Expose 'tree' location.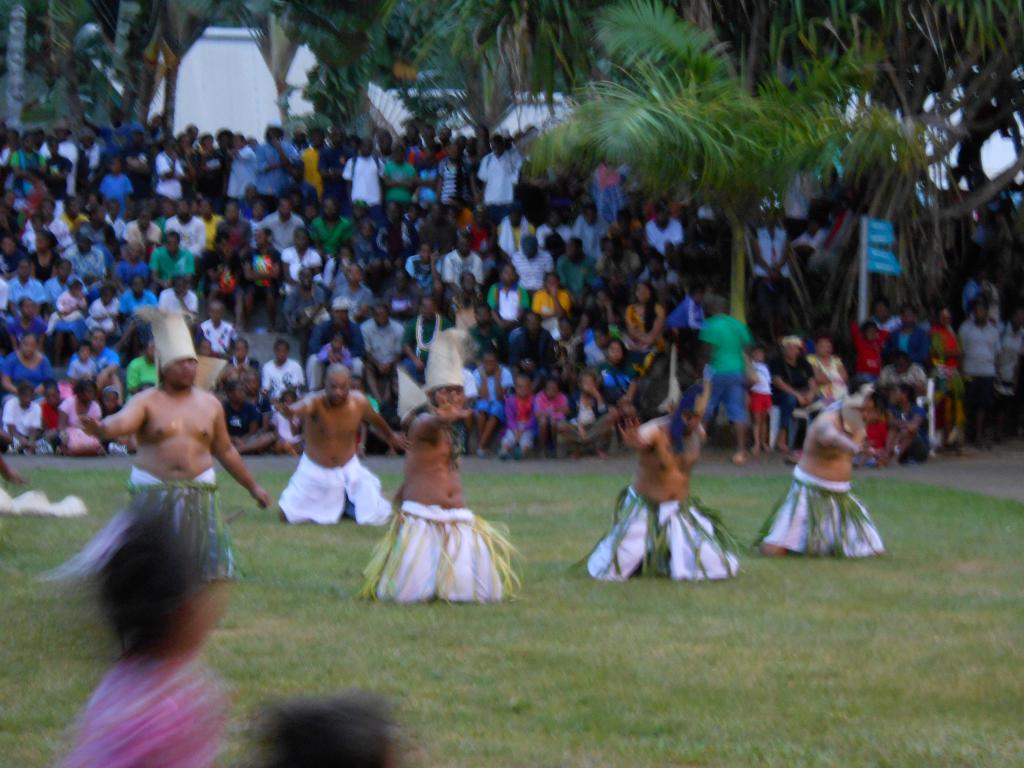
Exposed at box=[0, 0, 216, 143].
